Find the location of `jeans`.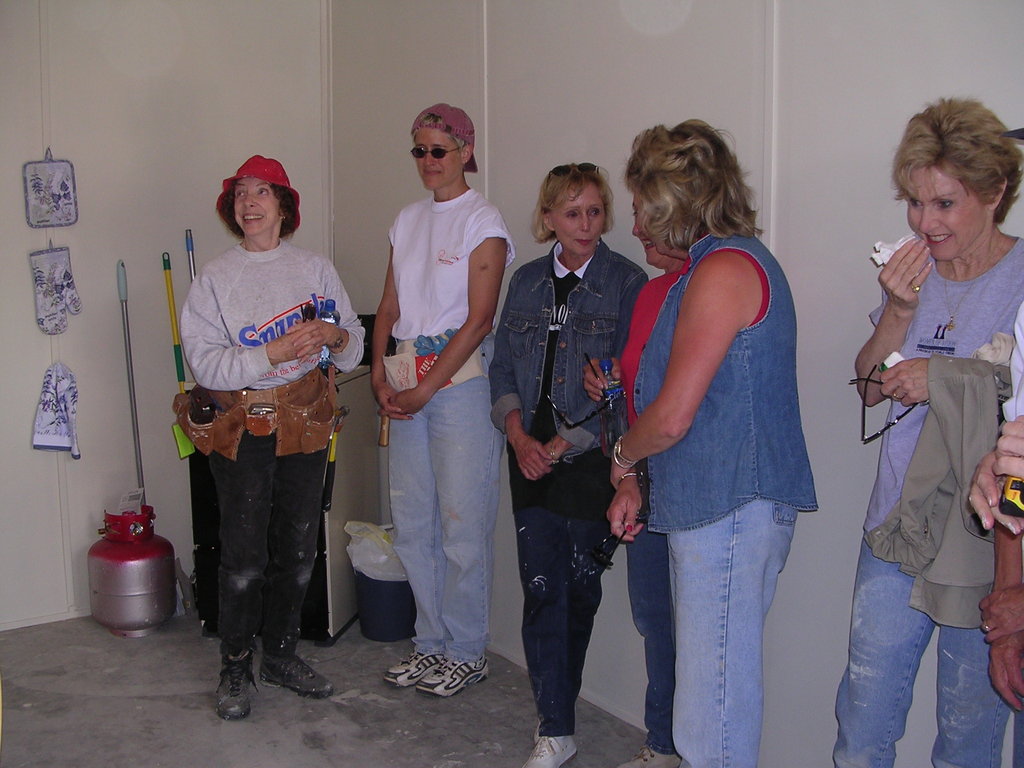
Location: detection(395, 376, 503, 662).
